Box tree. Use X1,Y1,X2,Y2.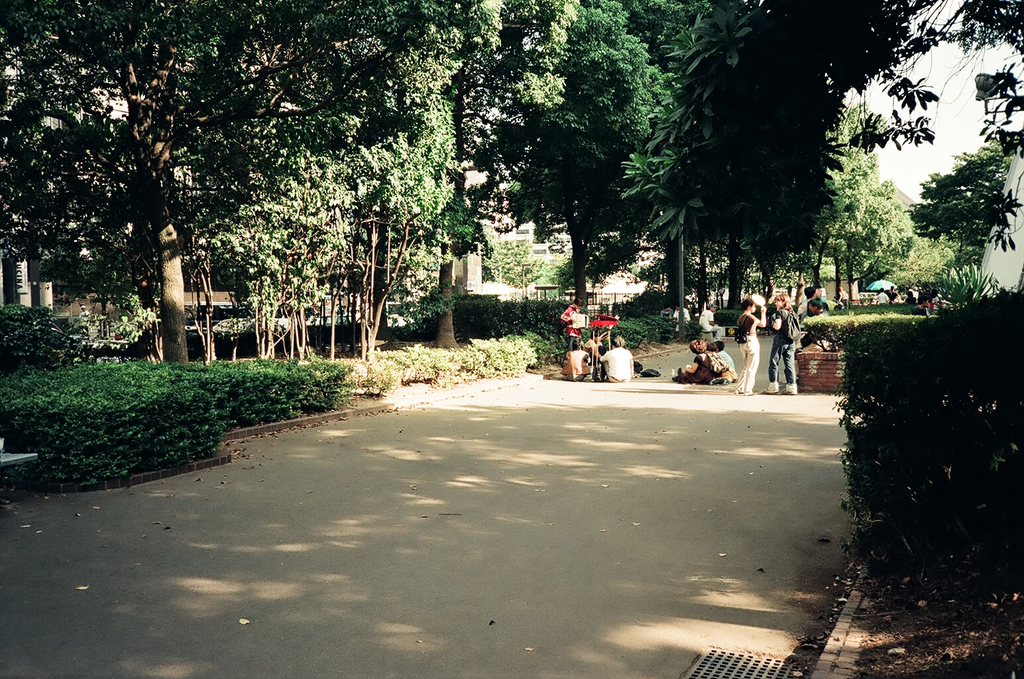
272,0,489,361.
